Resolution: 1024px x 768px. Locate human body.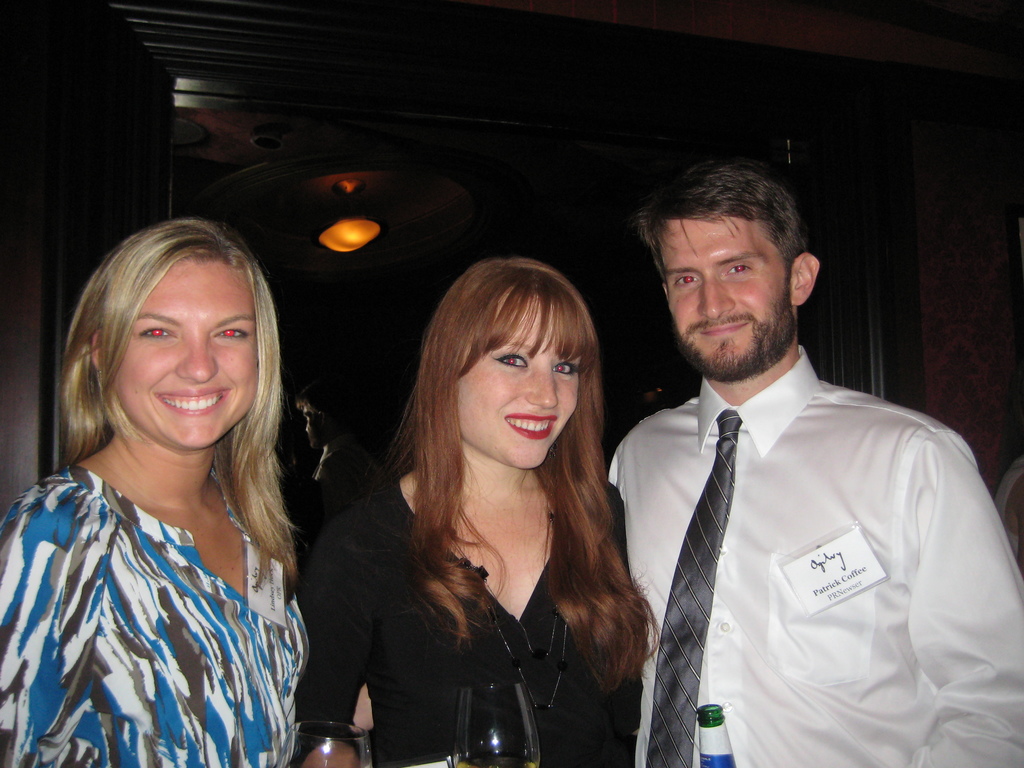
bbox=[0, 211, 321, 767].
